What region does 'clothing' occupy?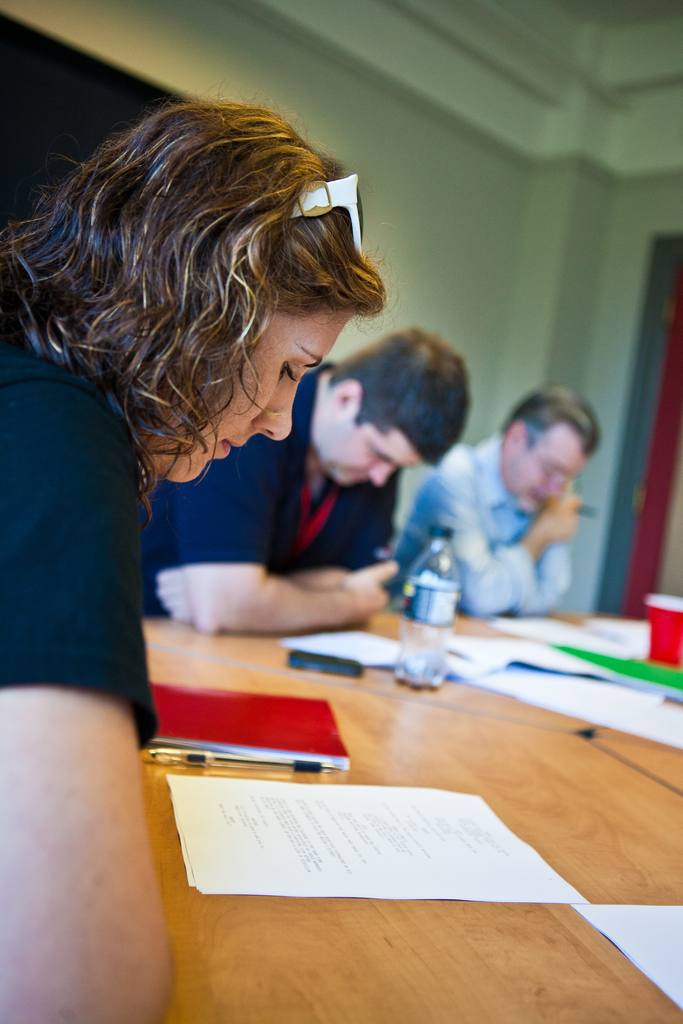
pyautogui.locateOnScreen(11, 253, 282, 797).
